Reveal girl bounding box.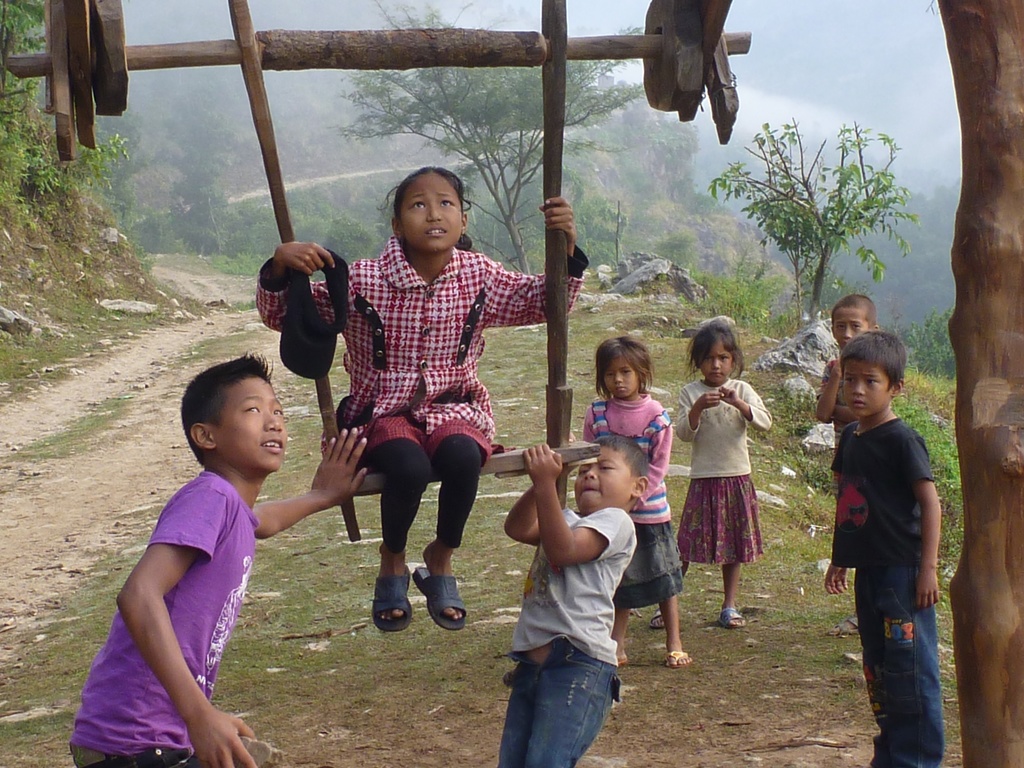
Revealed: bbox=[648, 322, 770, 630].
